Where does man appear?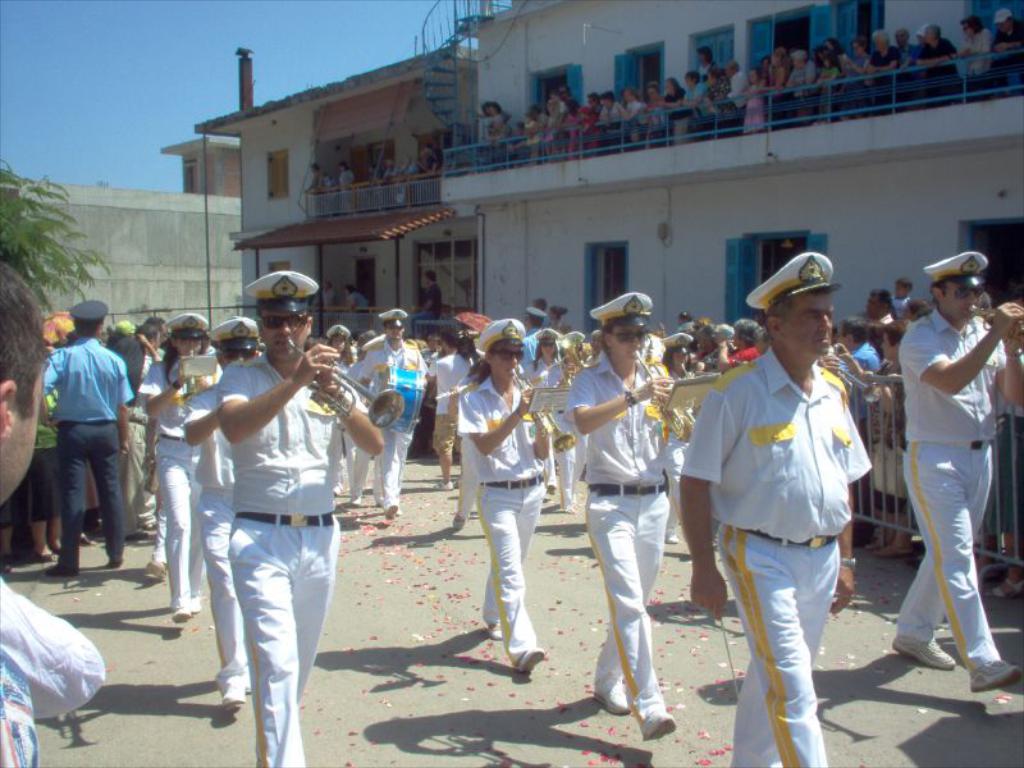
Appears at 695,260,877,767.
